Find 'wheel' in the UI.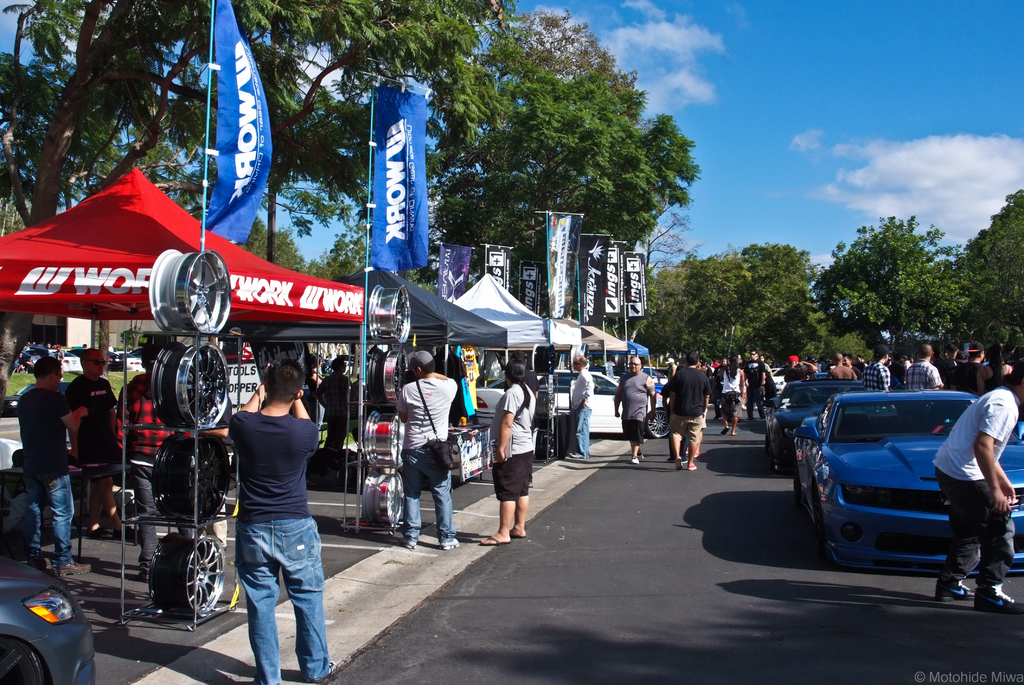
UI element at (left=794, top=462, right=801, bottom=510).
